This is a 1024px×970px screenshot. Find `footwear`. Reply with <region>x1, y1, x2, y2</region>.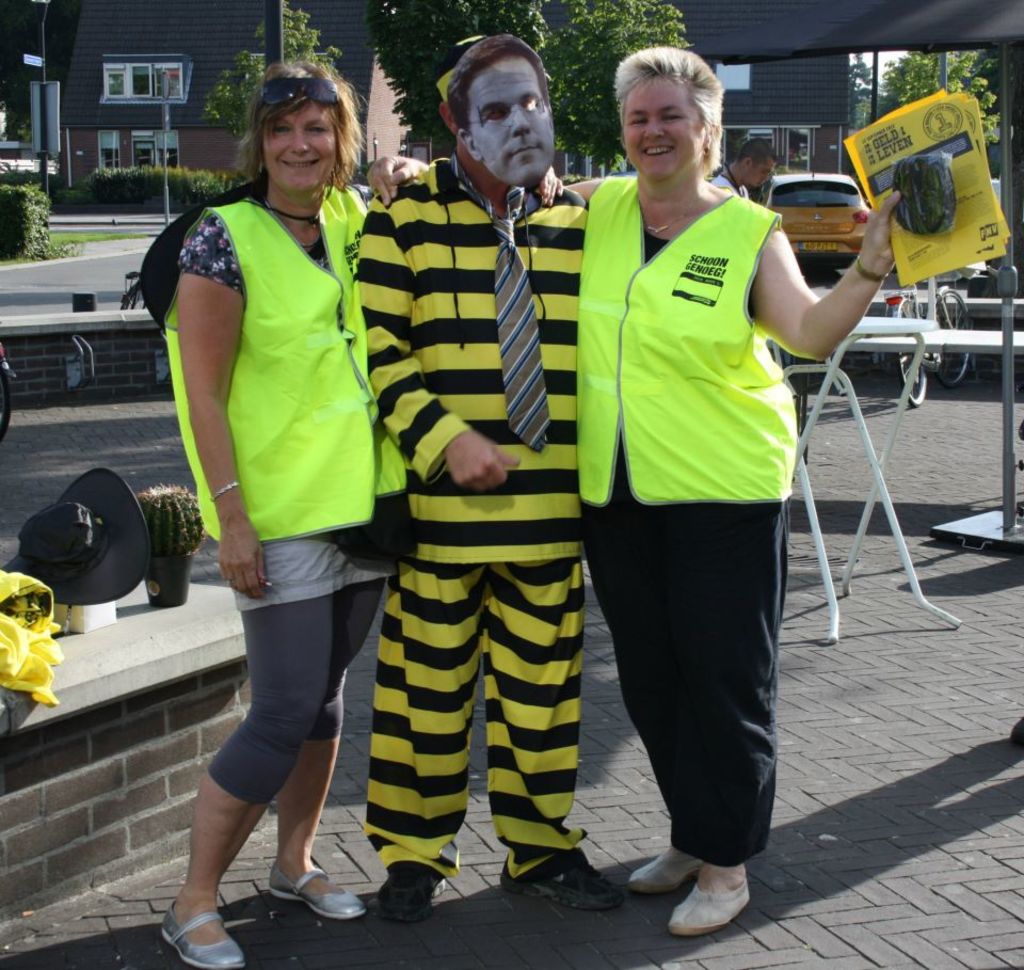
<region>261, 853, 366, 920</region>.
